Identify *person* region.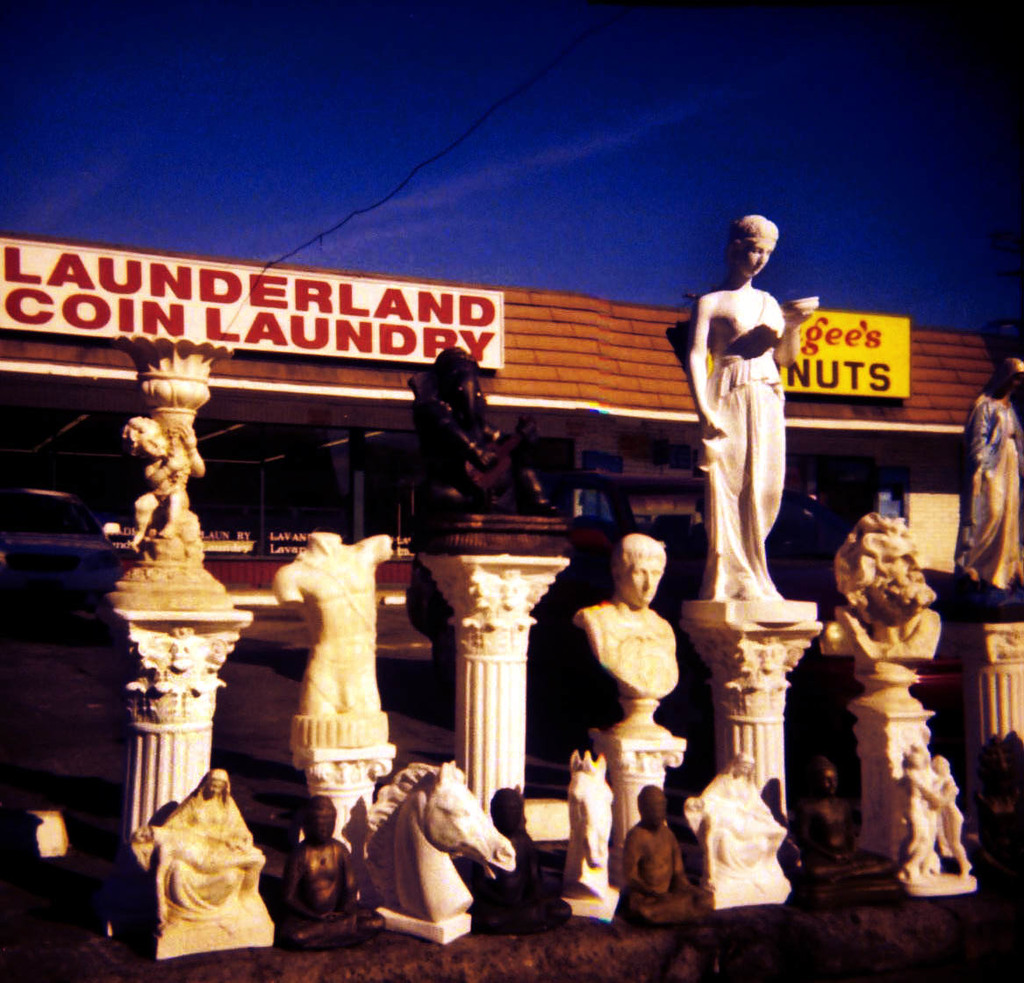
Region: (left=802, top=755, right=897, bottom=911).
